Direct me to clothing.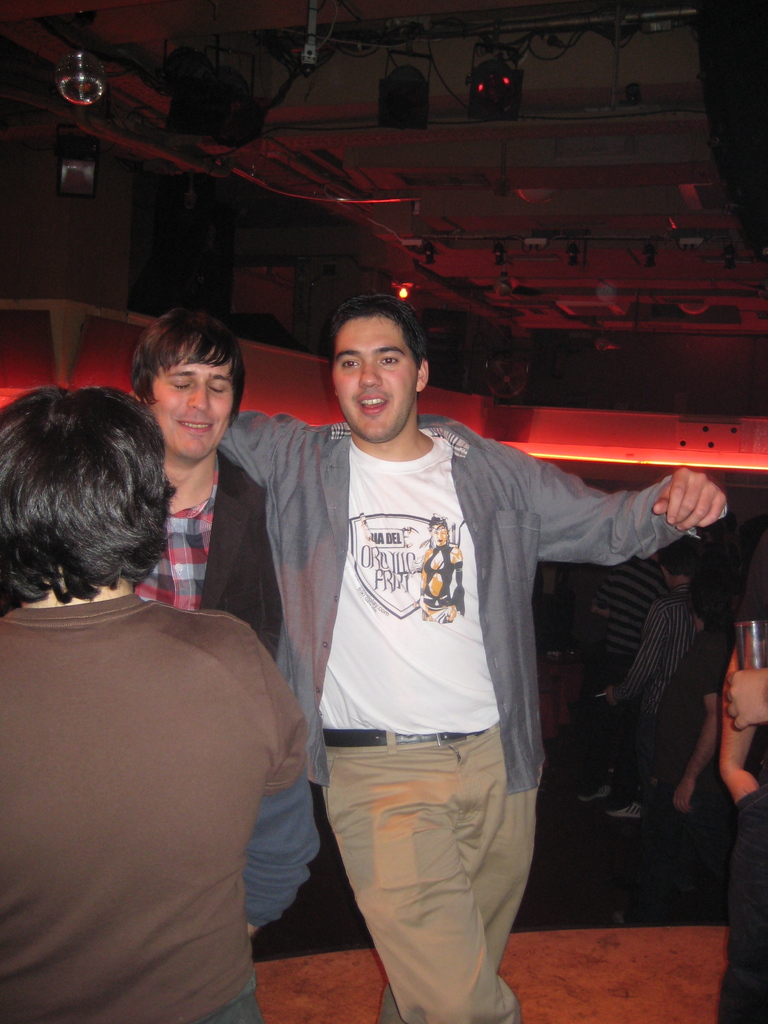
Direction: 600/582/703/815.
